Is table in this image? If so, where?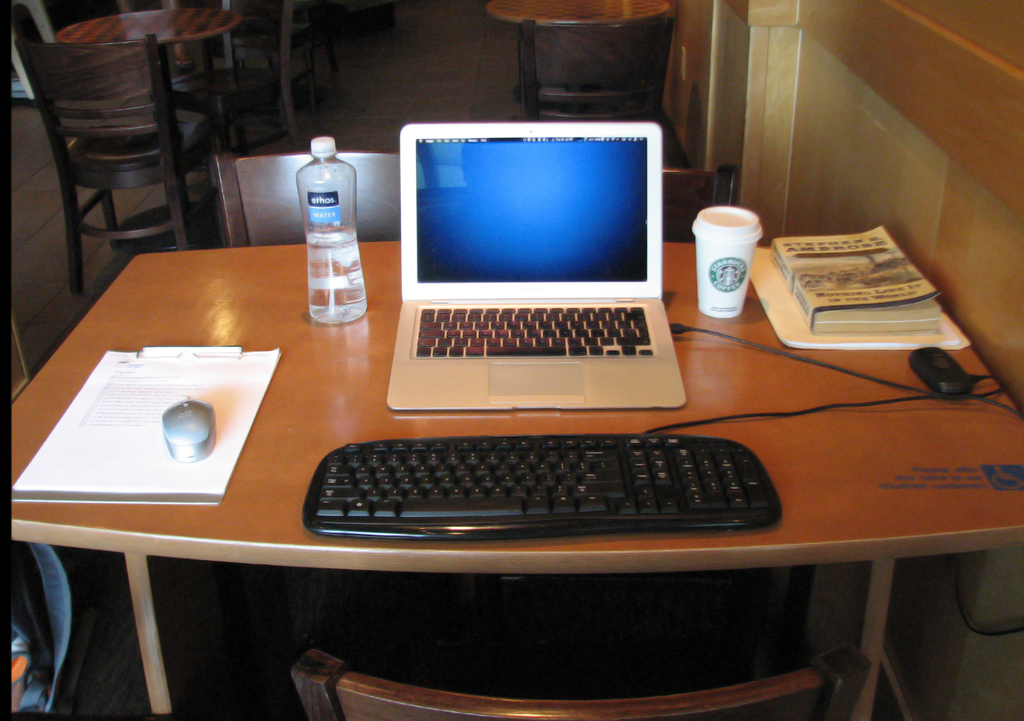
Yes, at detection(485, 0, 679, 101).
